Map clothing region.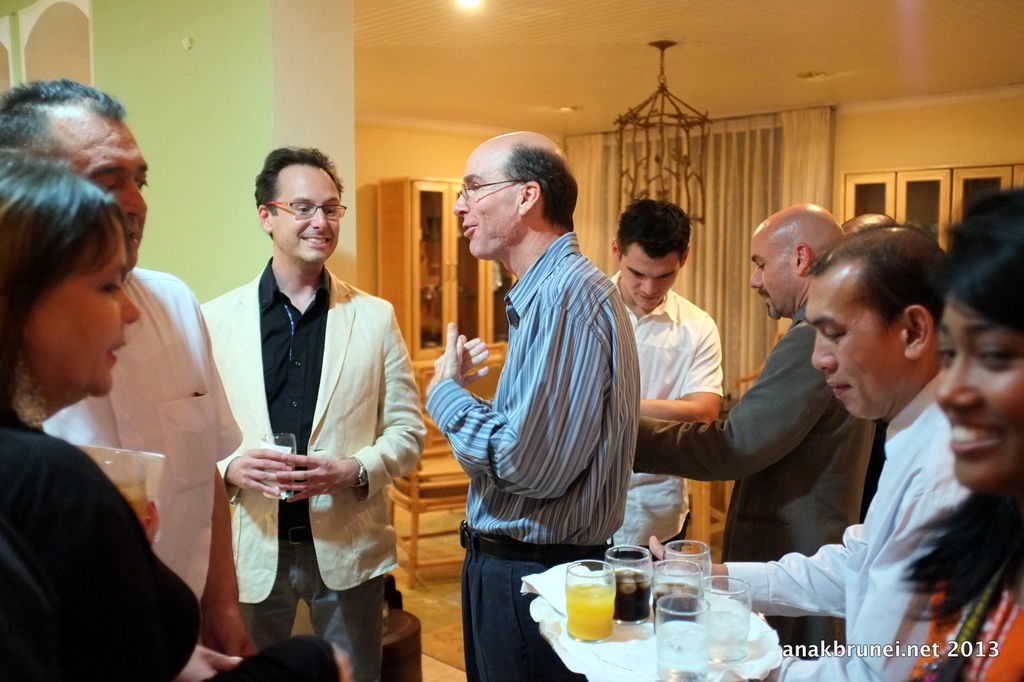
Mapped to detection(628, 297, 884, 644).
